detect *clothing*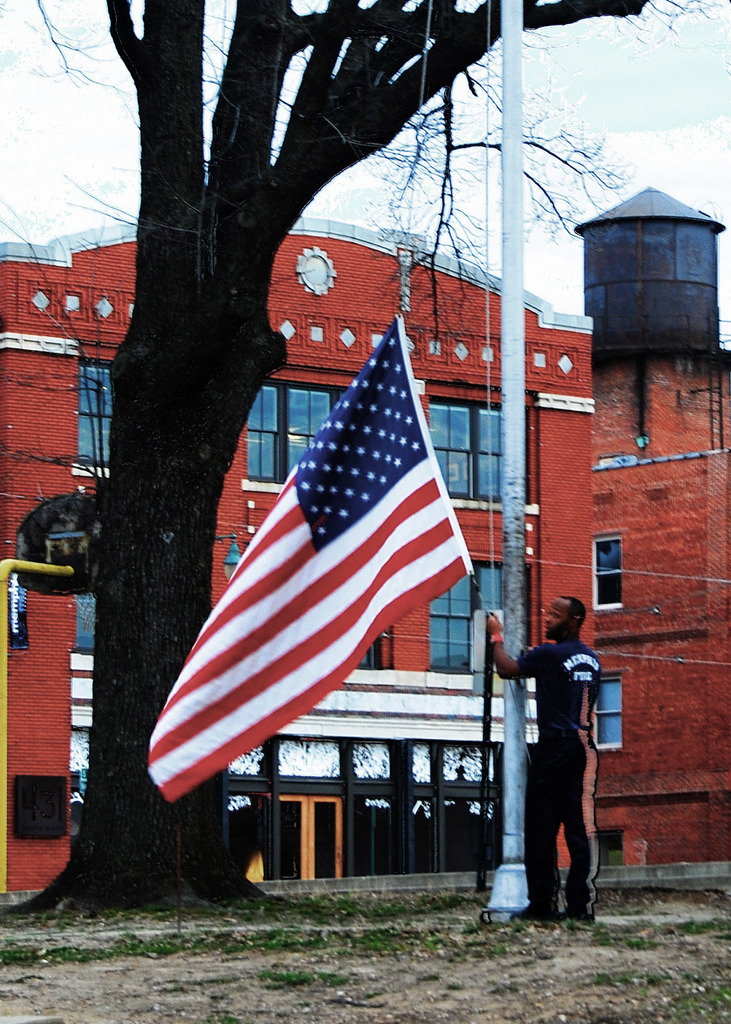
[x1=518, y1=633, x2=600, y2=923]
